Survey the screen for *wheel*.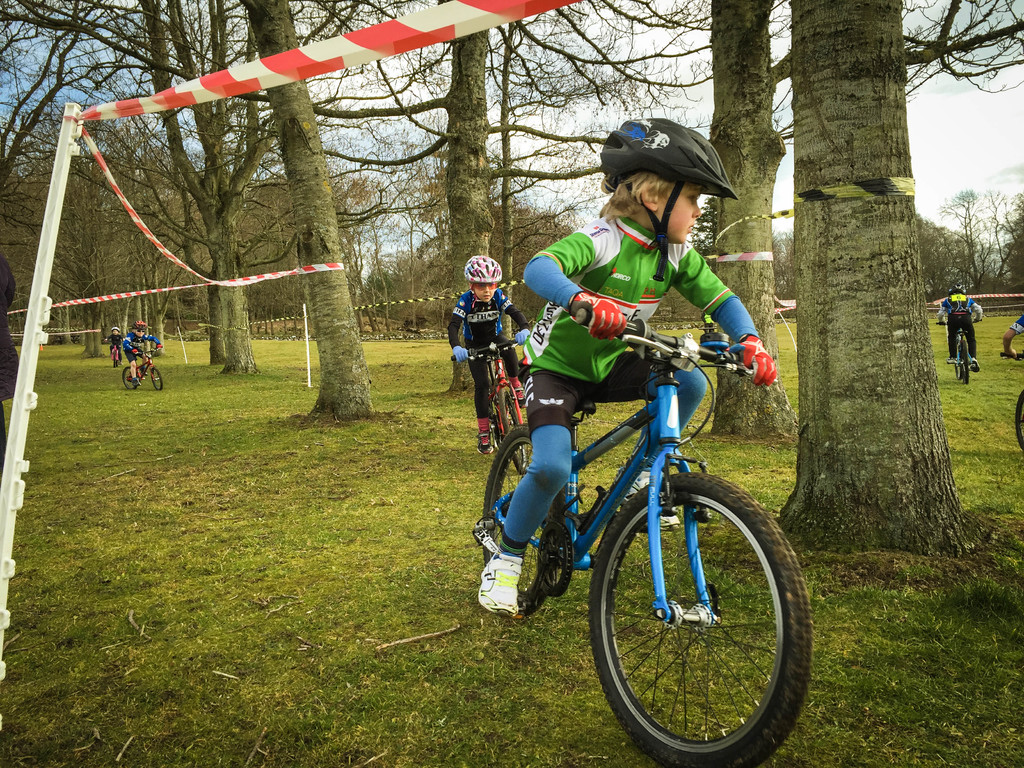
Survey found: x1=1017, y1=389, x2=1023, y2=444.
